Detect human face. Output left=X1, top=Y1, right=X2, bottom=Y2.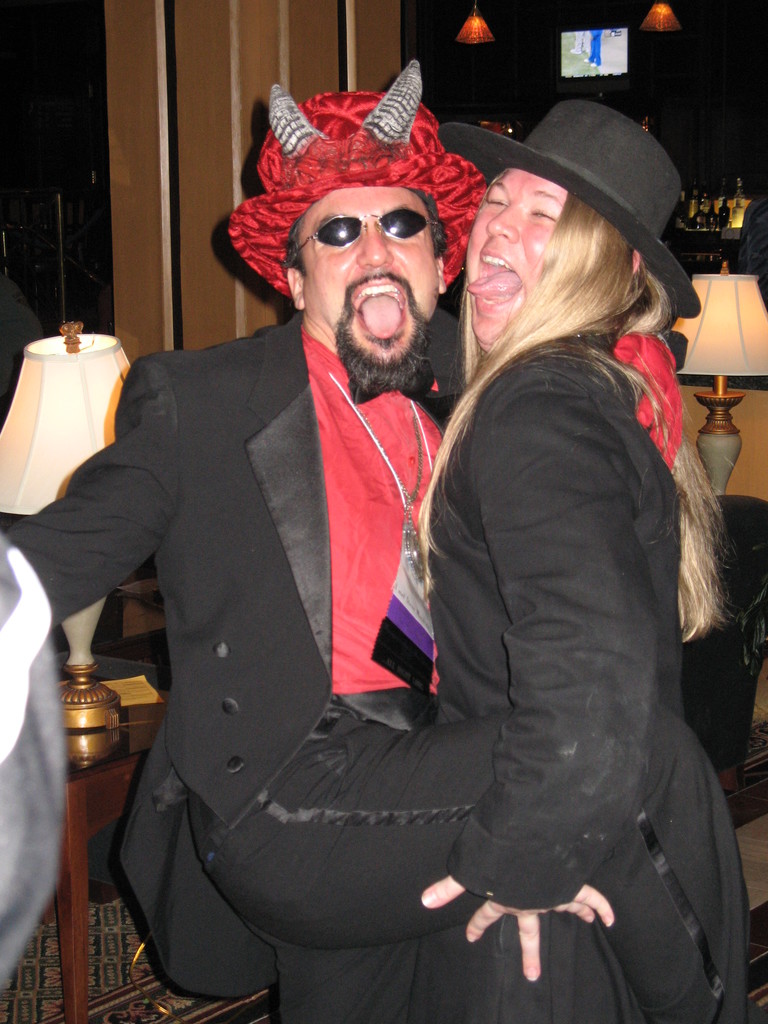
left=308, top=181, right=432, bottom=371.
